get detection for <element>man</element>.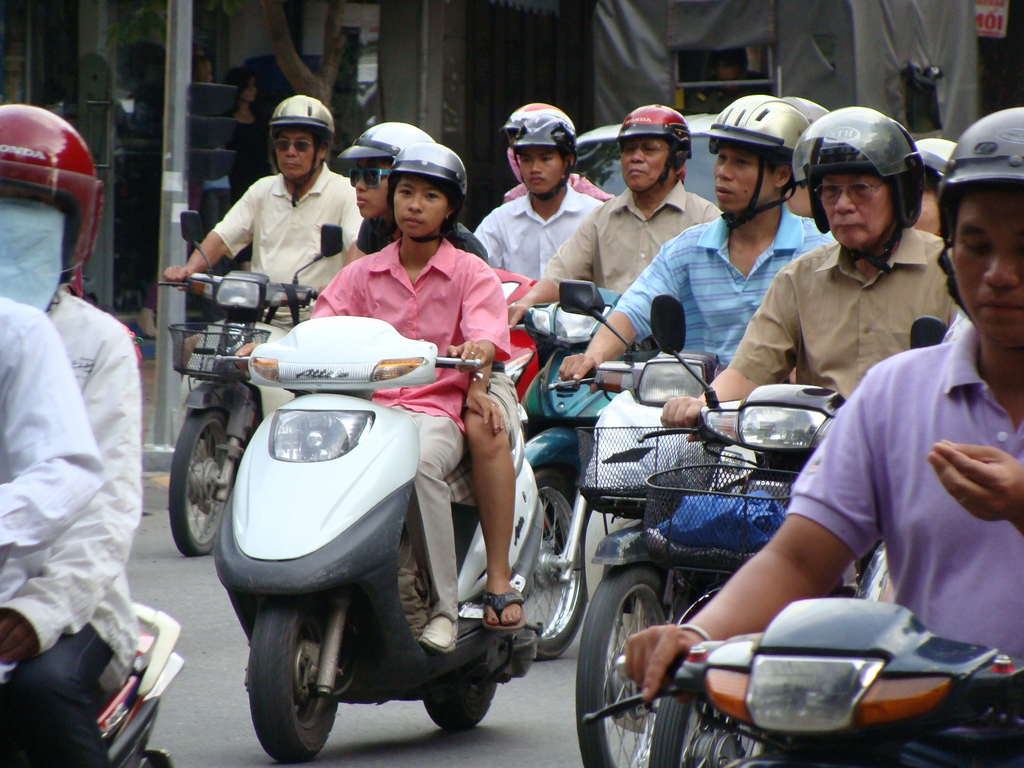
Detection: 660/105/956/446.
